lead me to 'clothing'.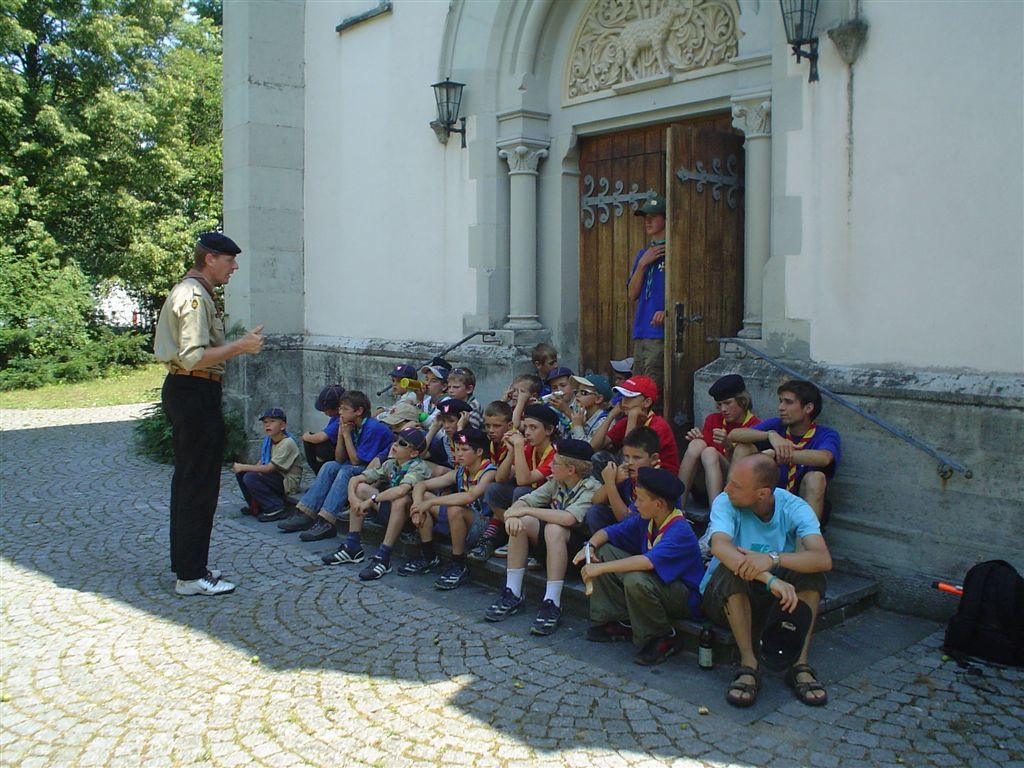
Lead to (324,415,339,448).
